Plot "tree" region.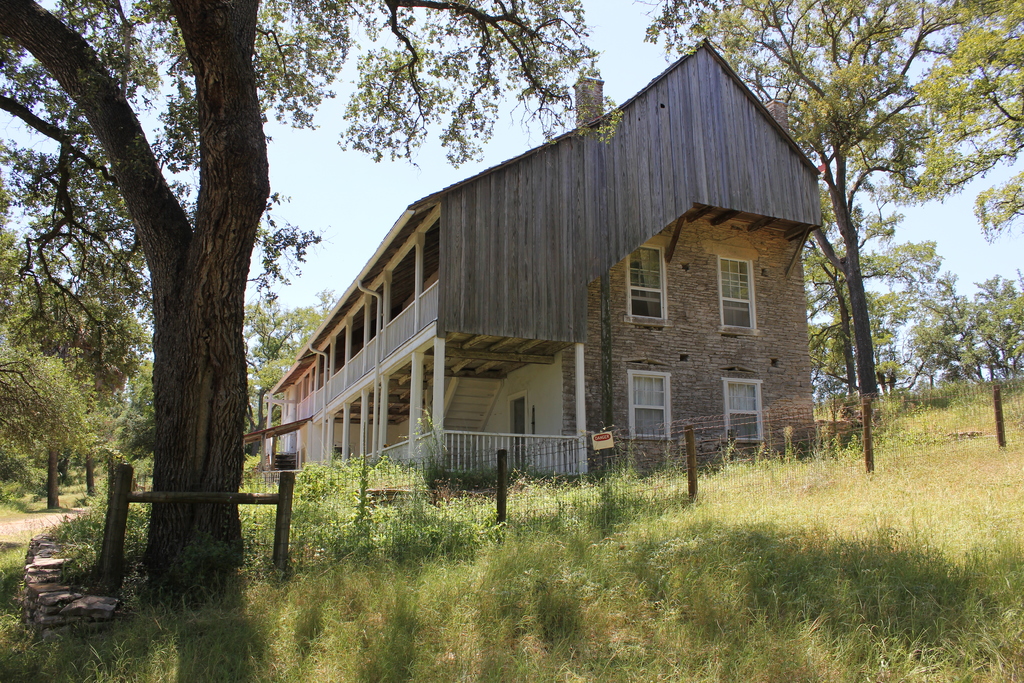
Plotted at 609:0:1023:438.
